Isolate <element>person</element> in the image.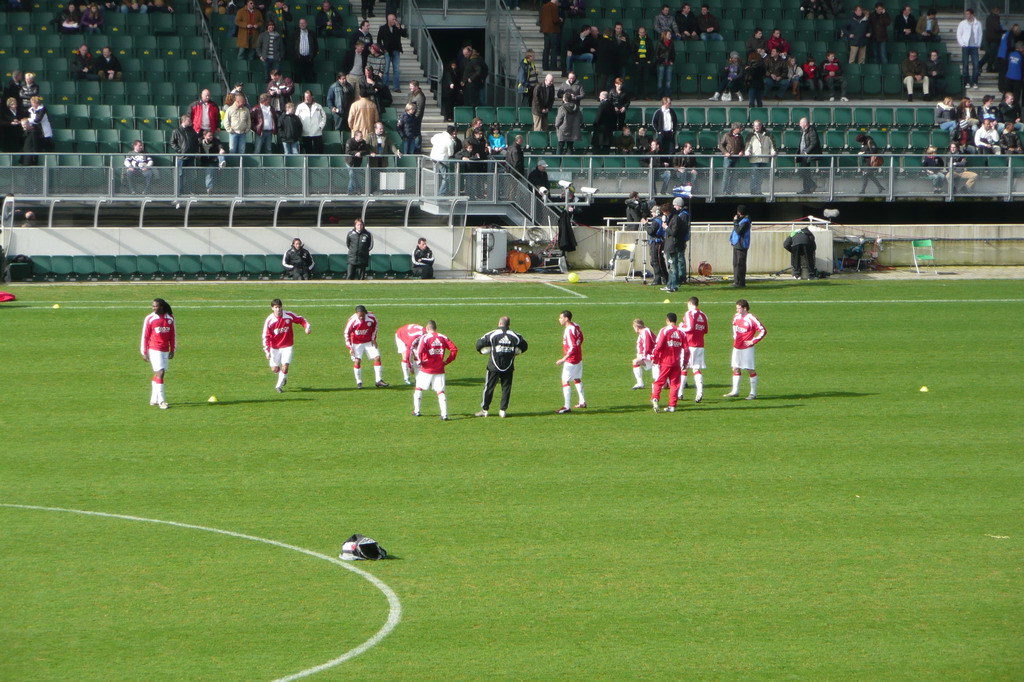
Isolated region: [x1=467, y1=321, x2=527, y2=422].
